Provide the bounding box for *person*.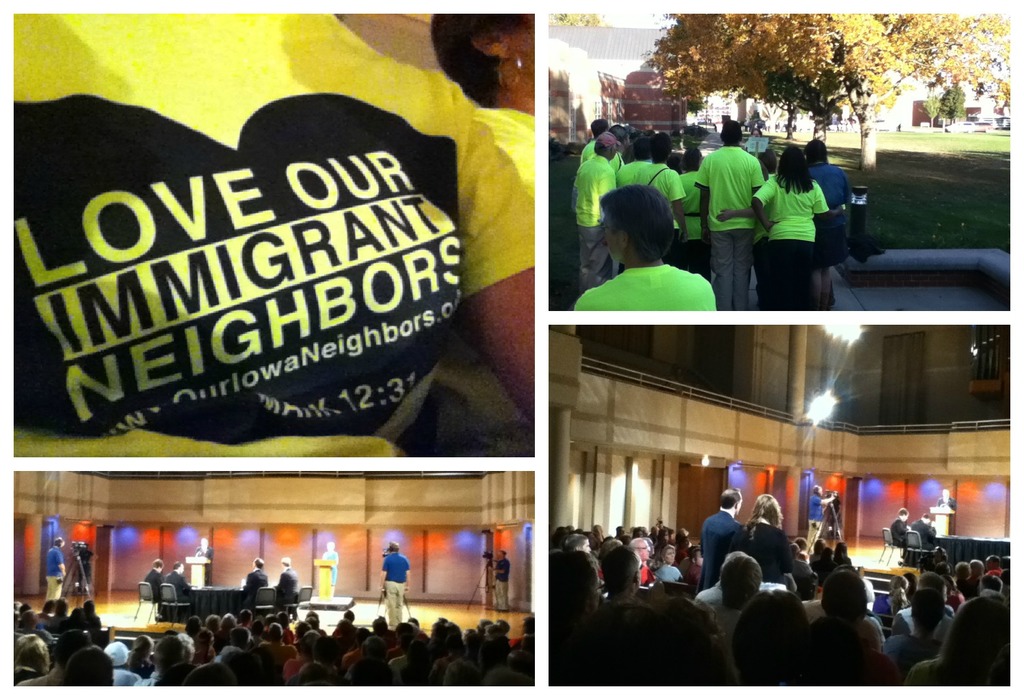
[488, 552, 510, 617].
